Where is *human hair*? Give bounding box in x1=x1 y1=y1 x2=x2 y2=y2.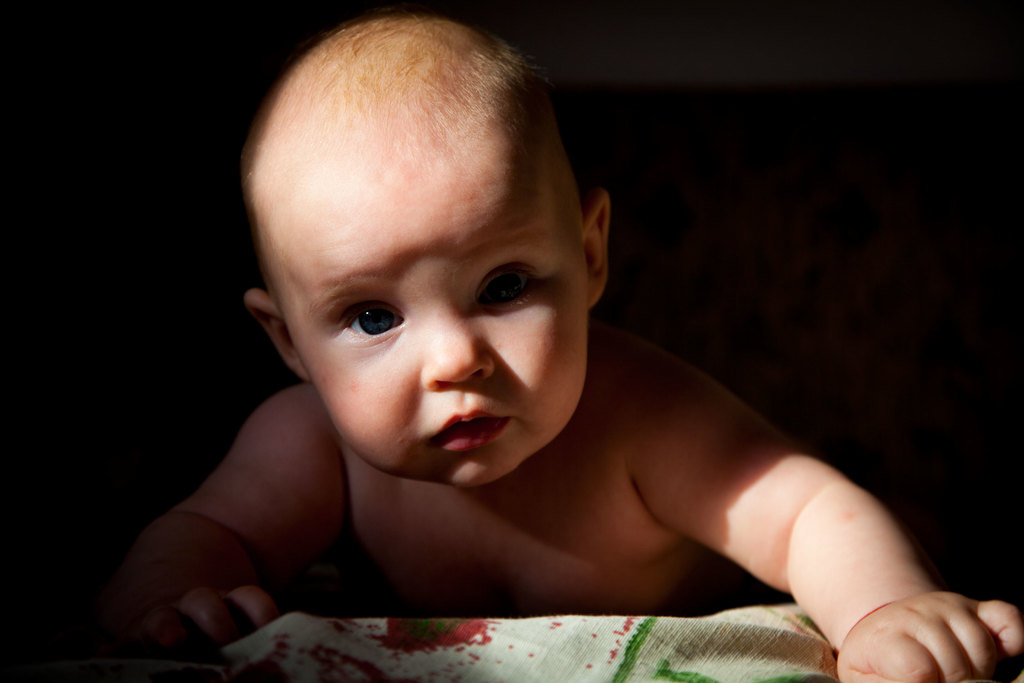
x1=261 y1=11 x2=557 y2=169.
